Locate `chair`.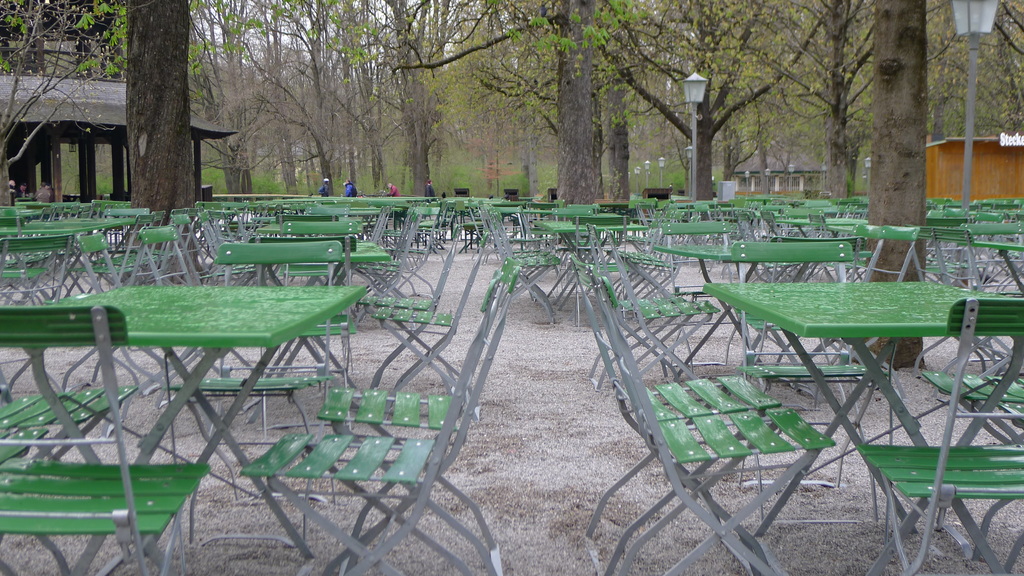
Bounding box: [left=326, top=258, right=507, bottom=438].
